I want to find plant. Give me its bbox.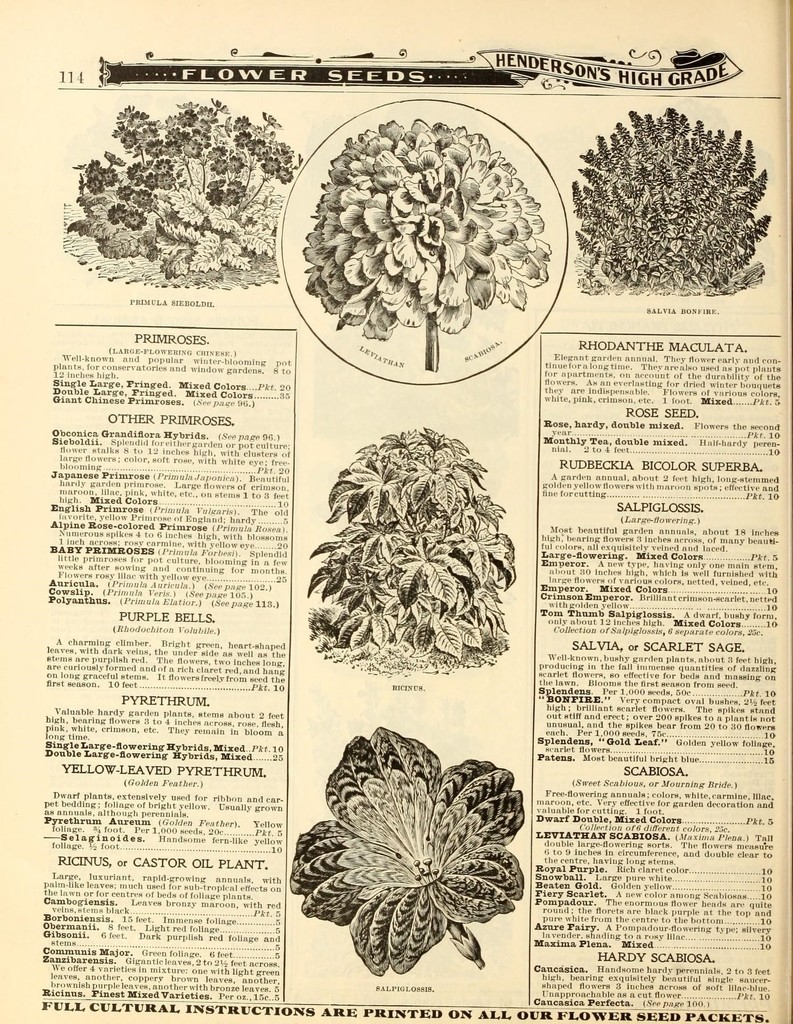
bbox=[300, 397, 512, 714].
